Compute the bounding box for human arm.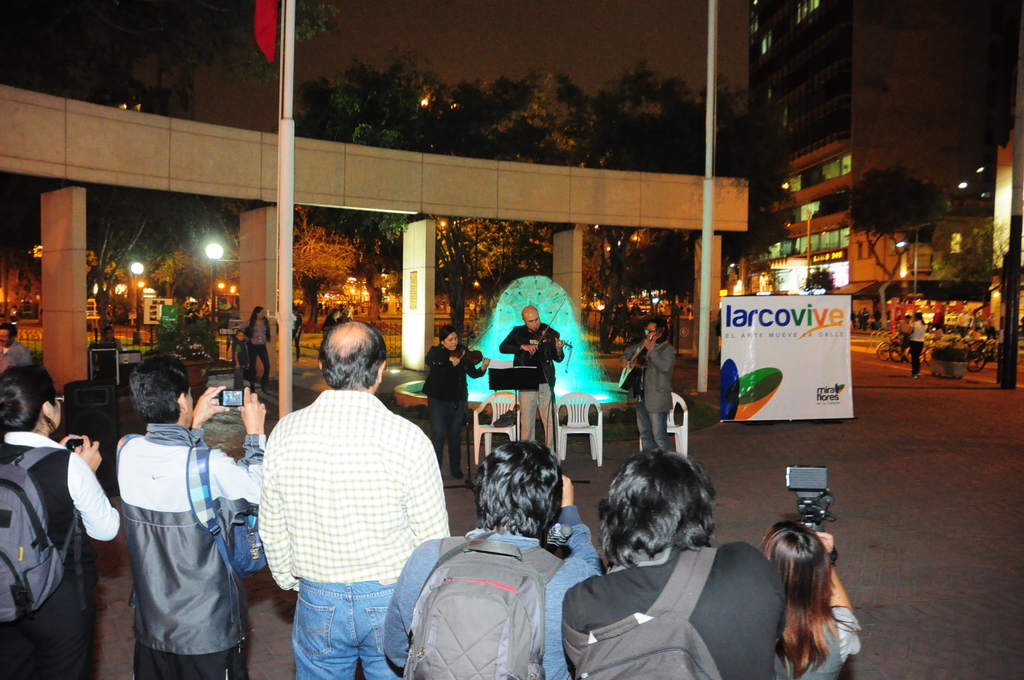
[x1=428, y1=358, x2=439, y2=368].
